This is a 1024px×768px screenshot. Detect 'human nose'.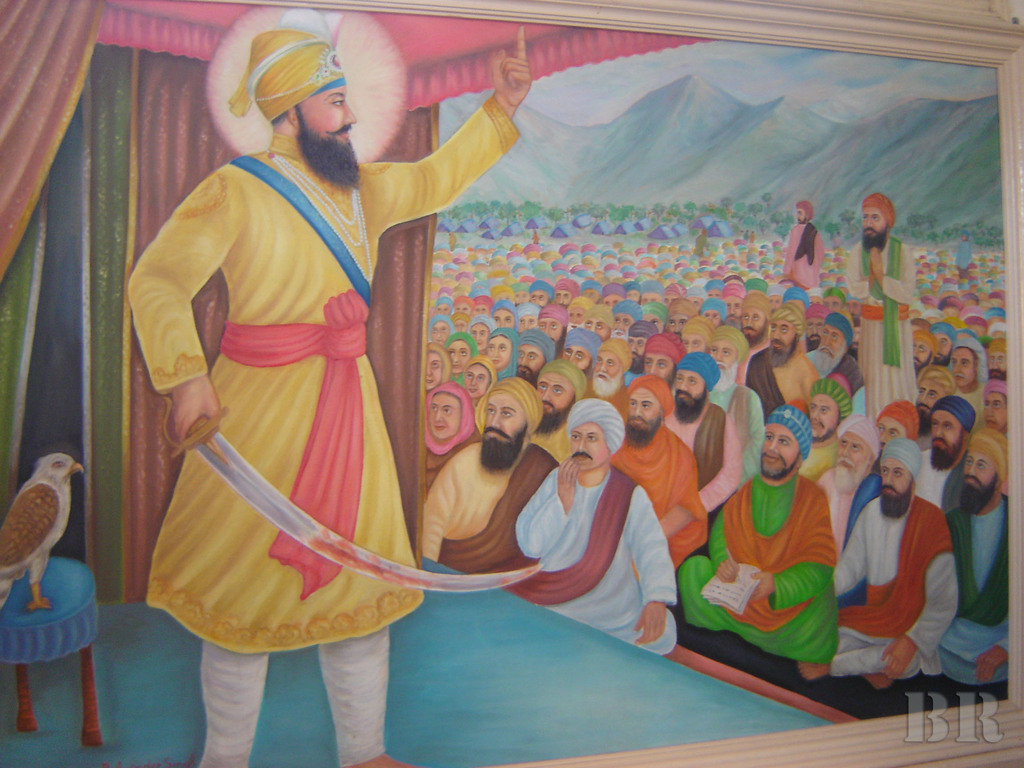
{"x1": 635, "y1": 406, "x2": 642, "y2": 419}.
